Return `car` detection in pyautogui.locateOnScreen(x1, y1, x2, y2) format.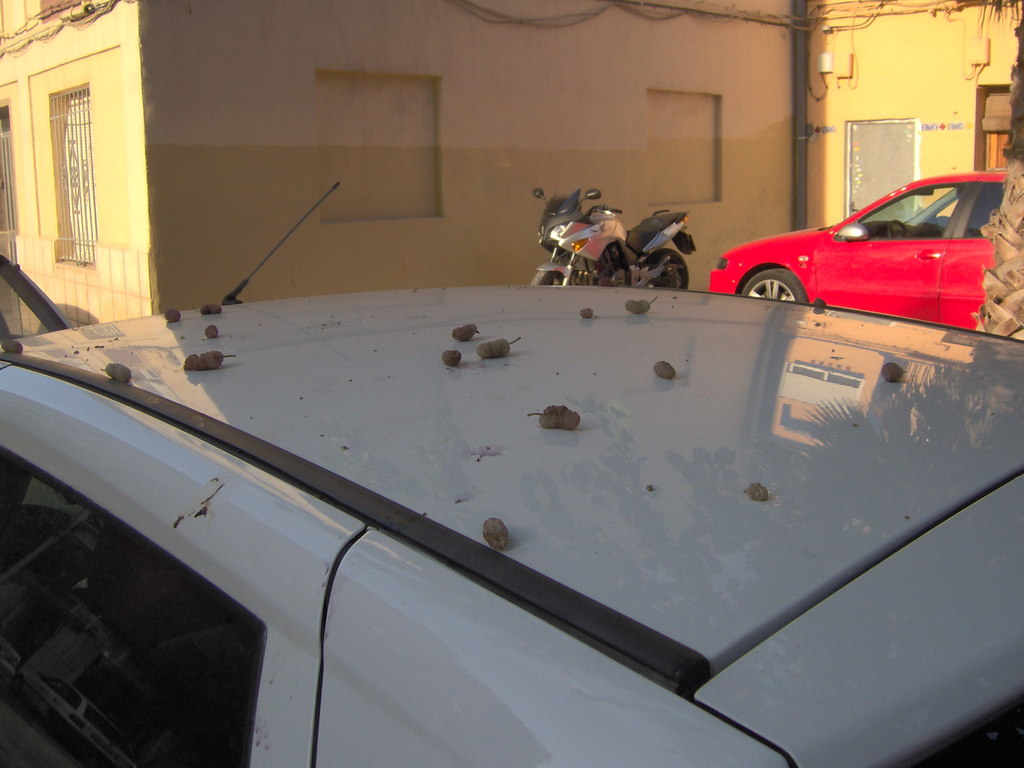
pyautogui.locateOnScreen(0, 232, 123, 348).
